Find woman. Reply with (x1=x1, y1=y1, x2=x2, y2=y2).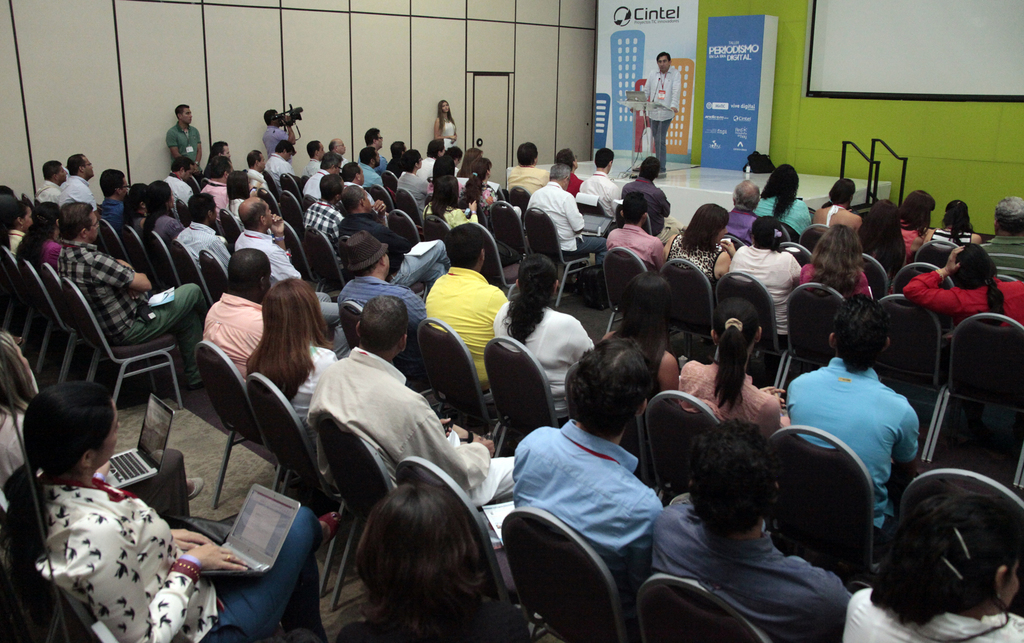
(x1=243, y1=276, x2=337, y2=450).
